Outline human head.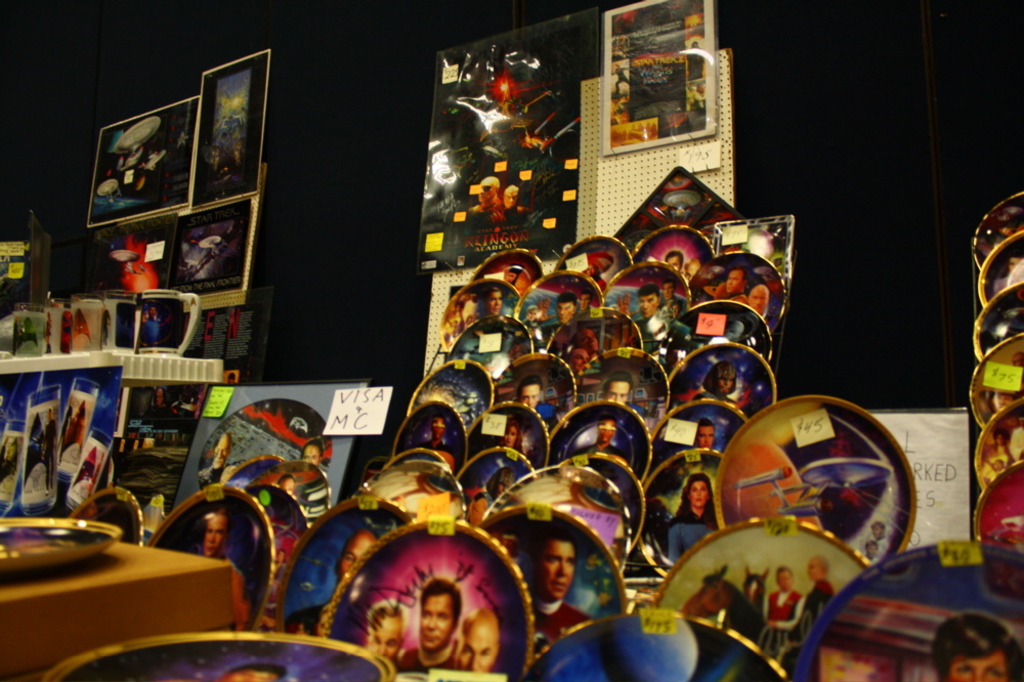
Outline: bbox(669, 245, 683, 272).
